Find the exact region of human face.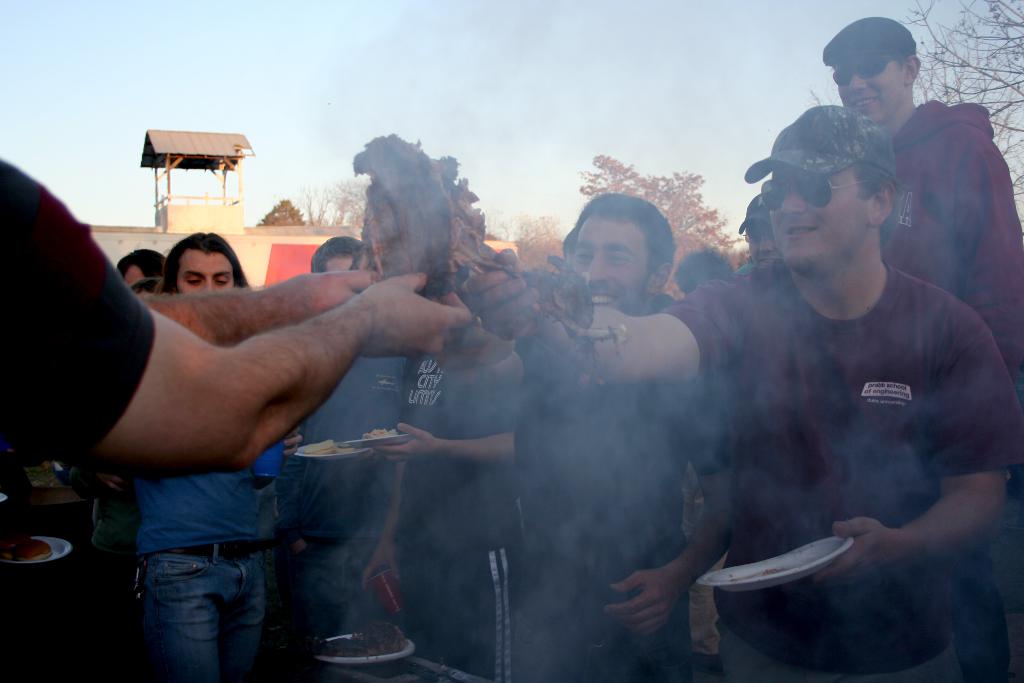
Exact region: {"left": 356, "top": 242, "right": 381, "bottom": 268}.
